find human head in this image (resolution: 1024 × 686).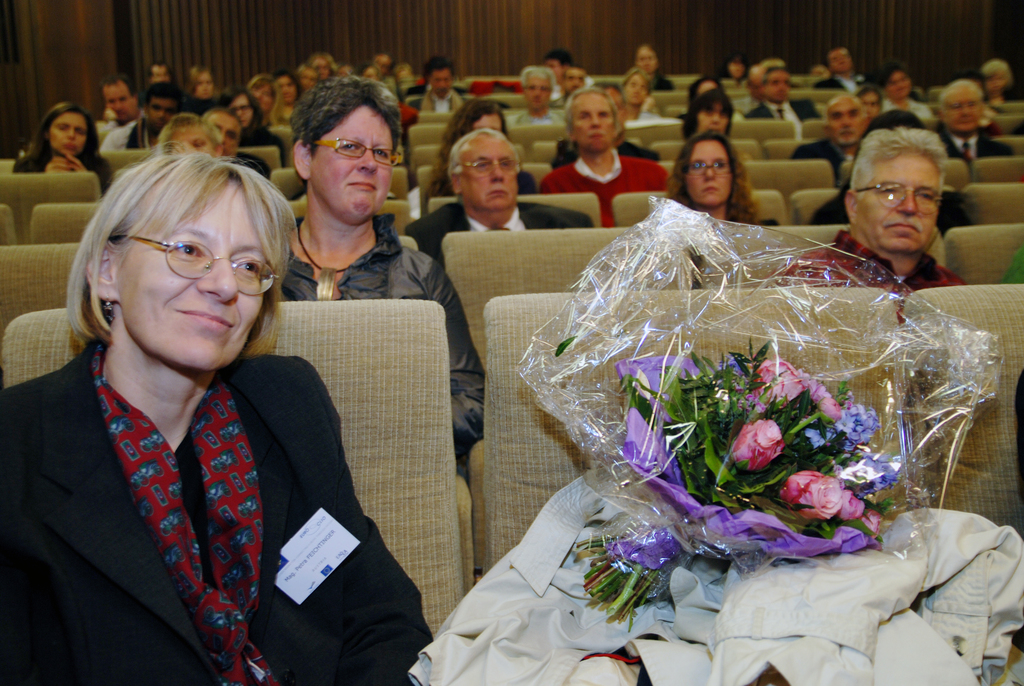
(634,43,660,72).
